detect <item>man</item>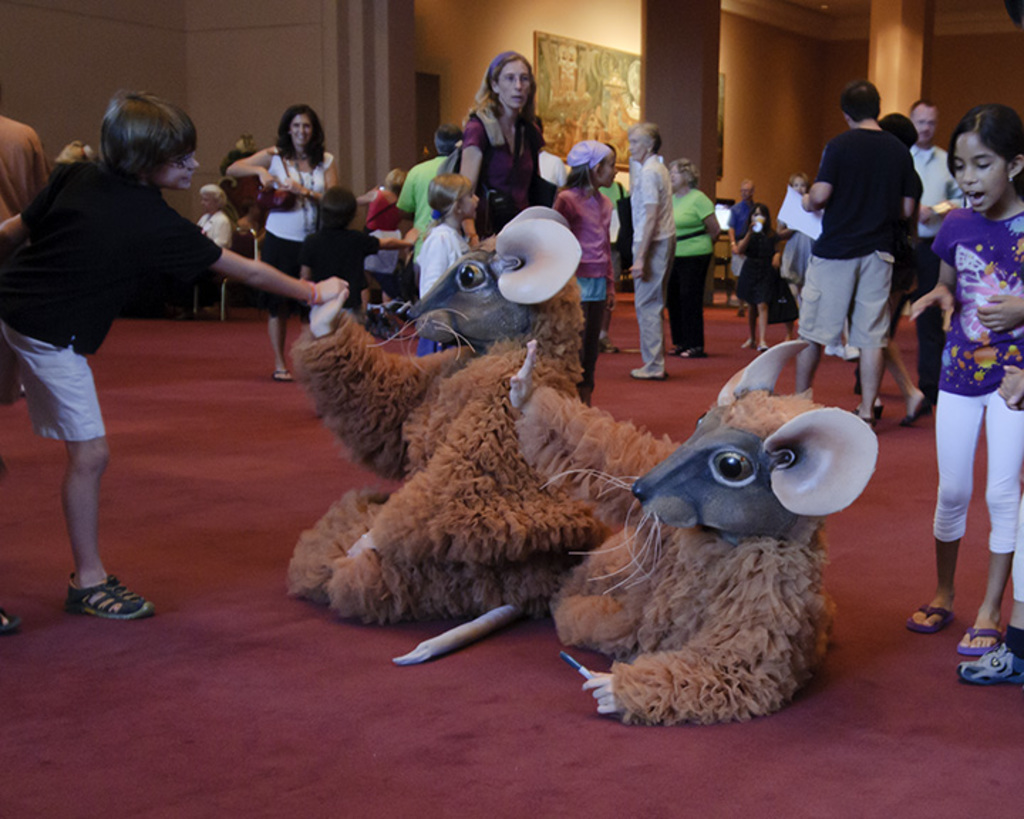
(left=394, top=121, right=468, bottom=263)
